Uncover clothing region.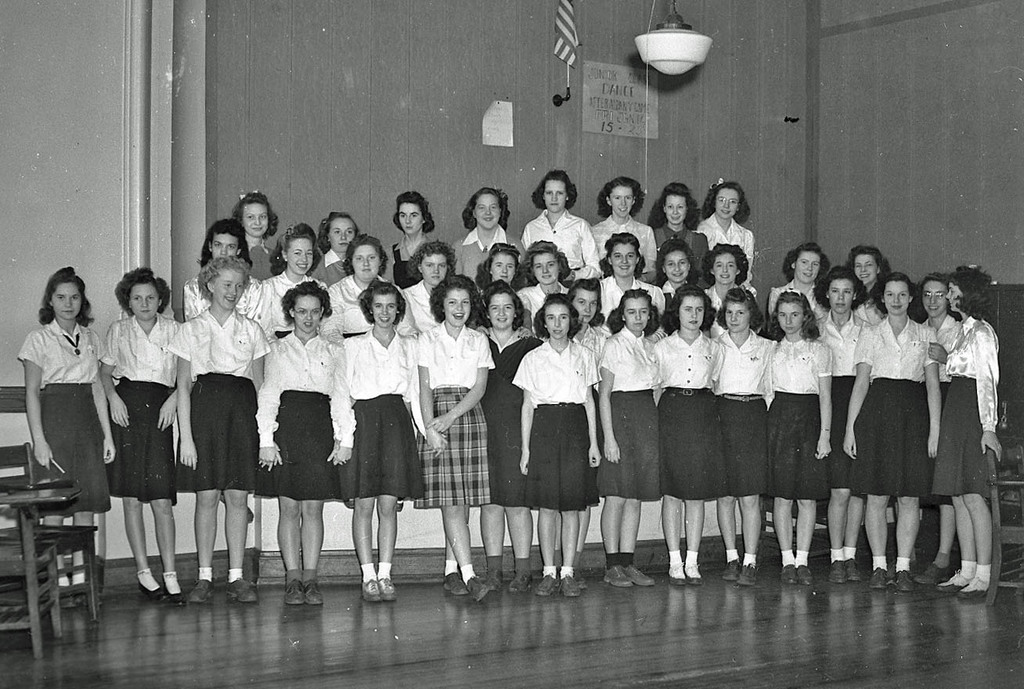
Uncovered: region(390, 252, 445, 271).
